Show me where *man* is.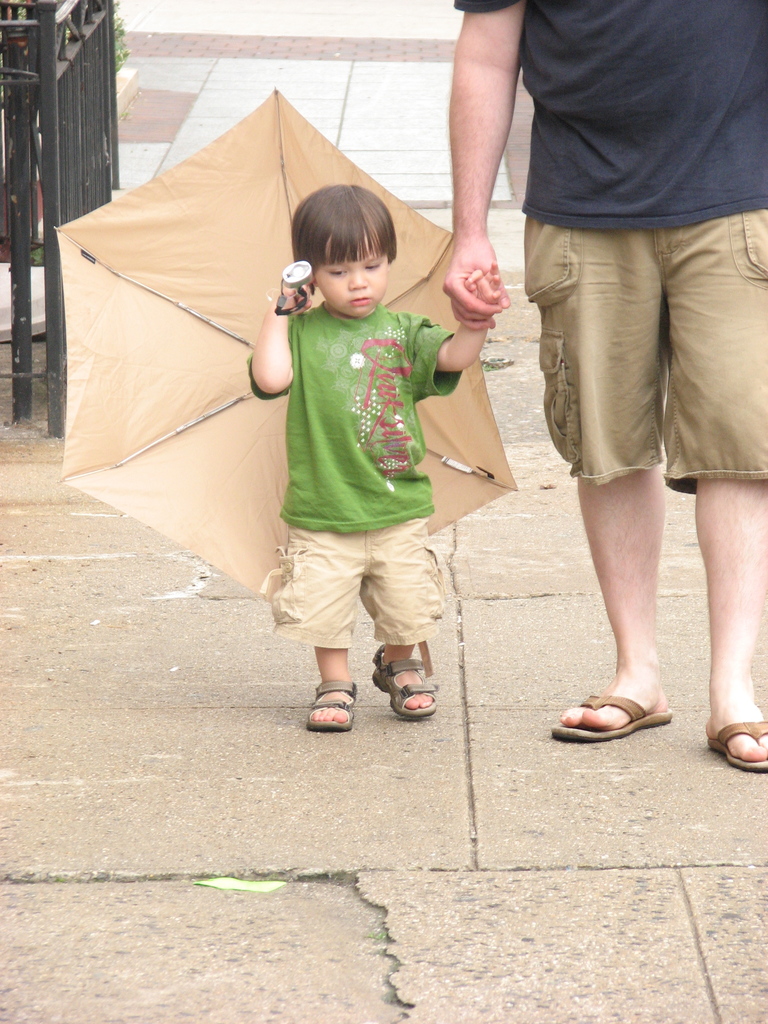
*man* is at [250, 188, 488, 730].
